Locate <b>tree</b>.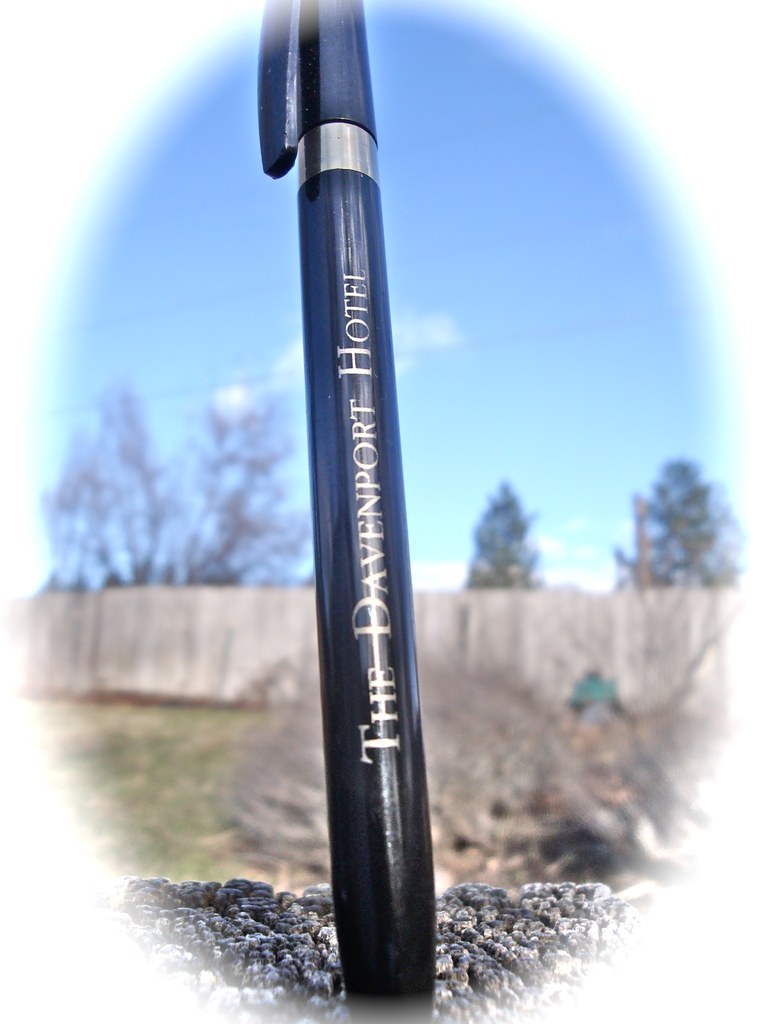
Bounding box: x1=641, y1=449, x2=732, y2=617.
